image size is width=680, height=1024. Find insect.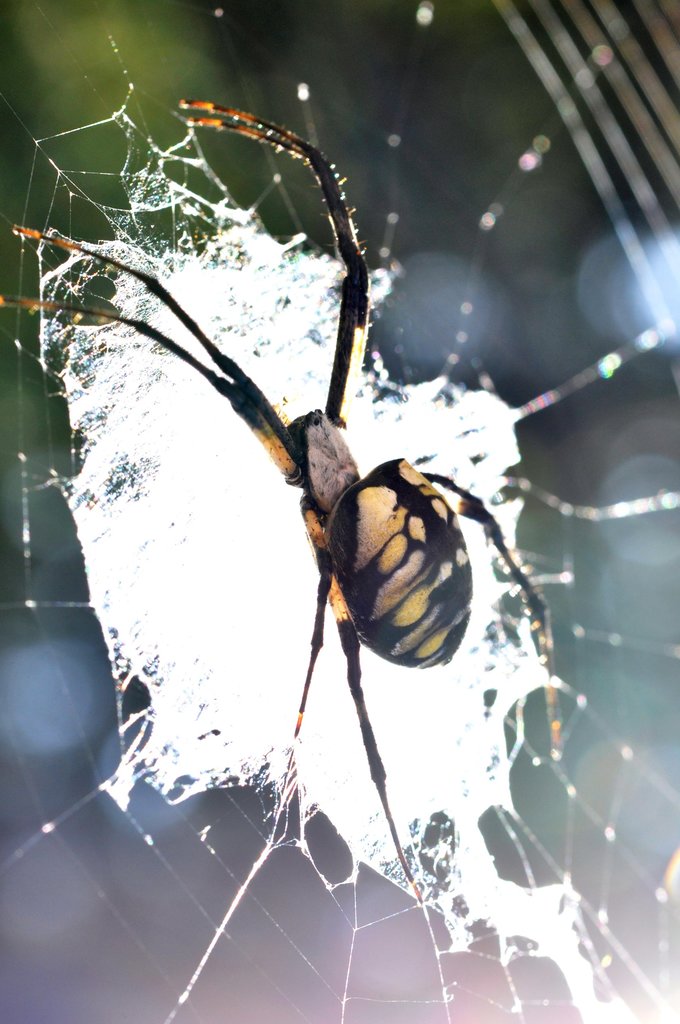
detection(0, 93, 563, 917).
